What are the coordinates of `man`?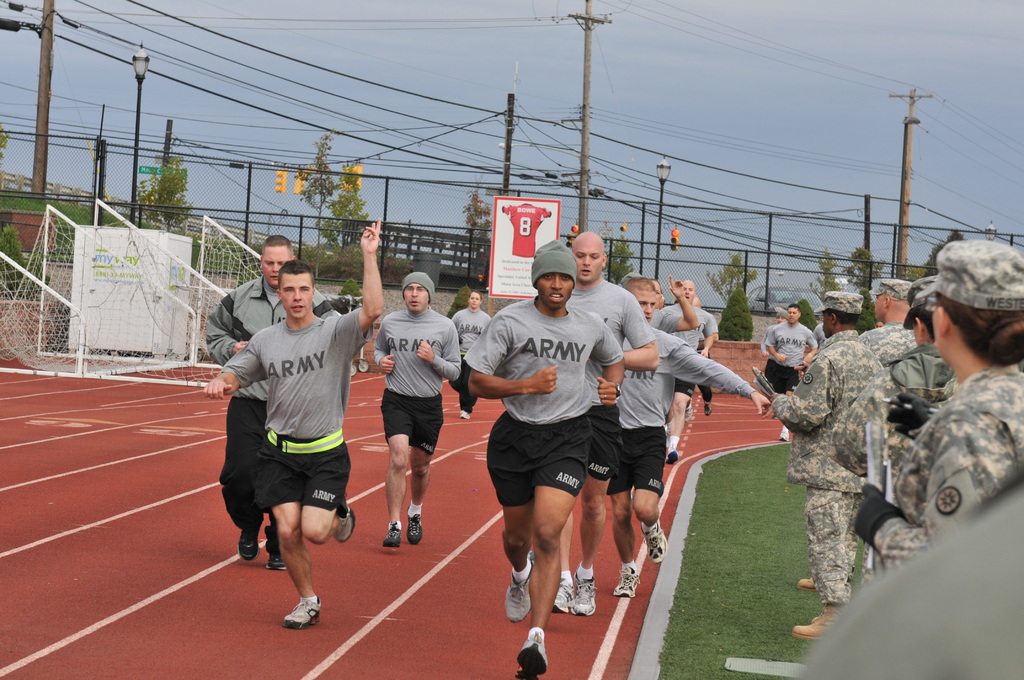
200/216/391/592.
